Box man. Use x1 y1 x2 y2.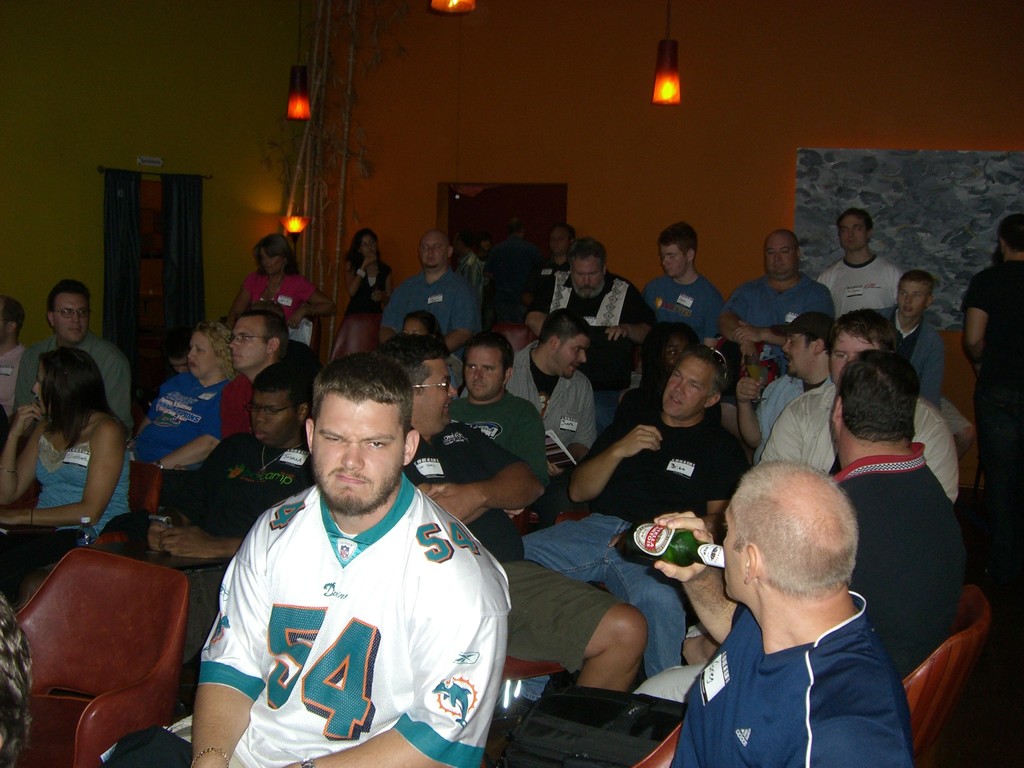
0 297 28 412.
